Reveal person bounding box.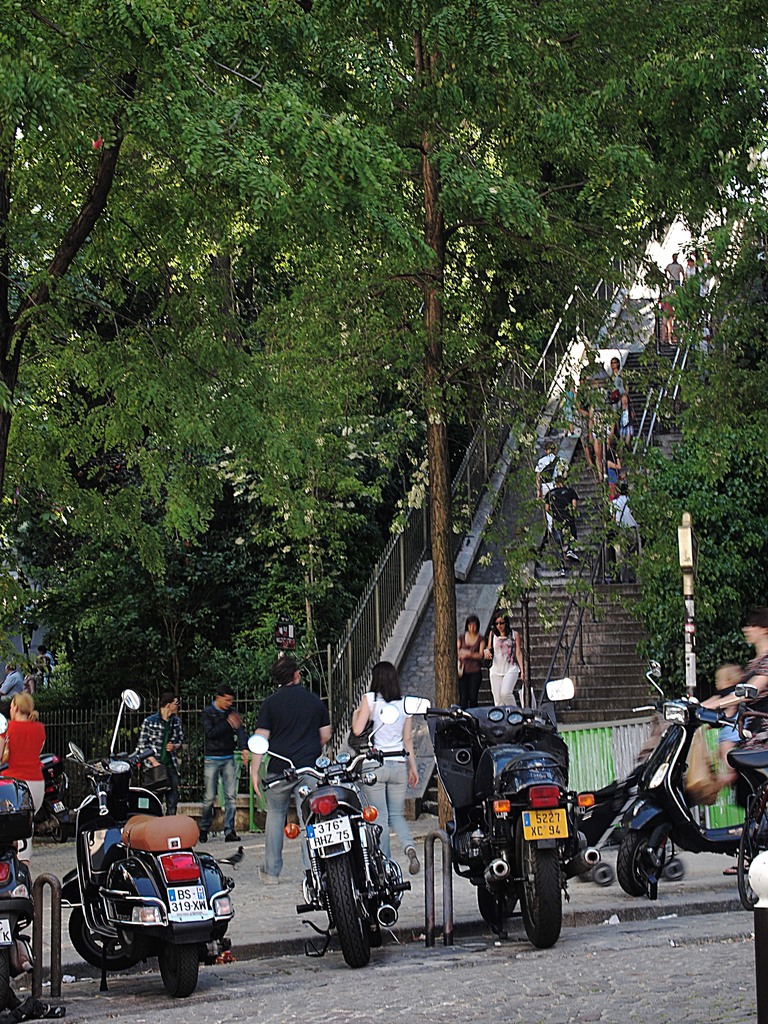
Revealed: 198:680:245:844.
